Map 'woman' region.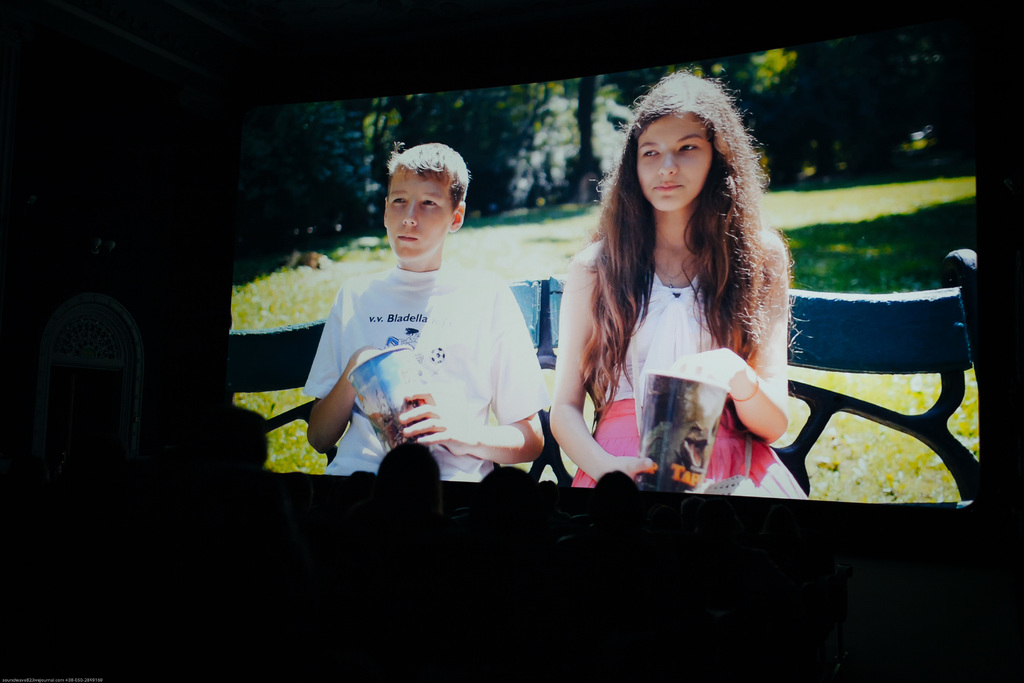
Mapped to (x1=549, y1=130, x2=822, y2=517).
